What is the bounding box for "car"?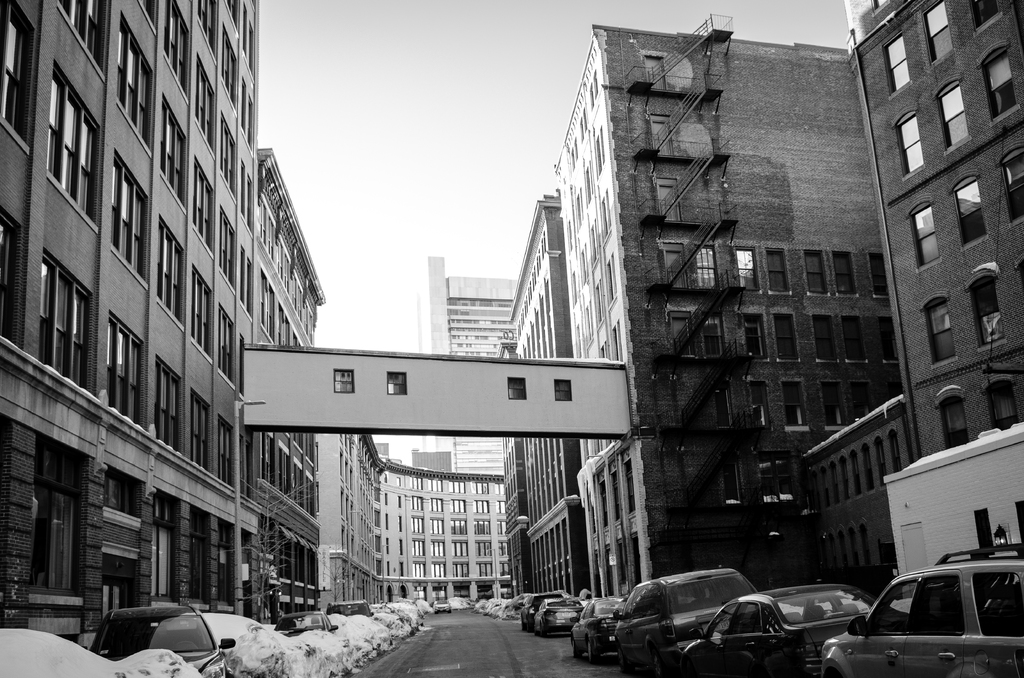
l=273, t=608, r=335, b=639.
